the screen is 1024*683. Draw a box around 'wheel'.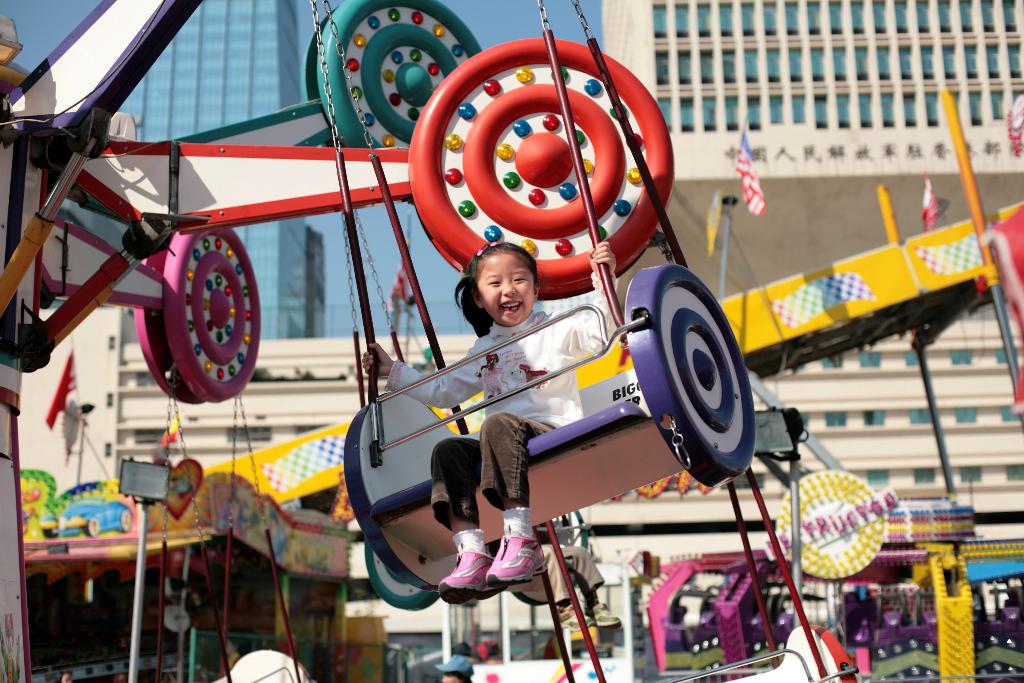
l=302, t=9, r=339, b=100.
